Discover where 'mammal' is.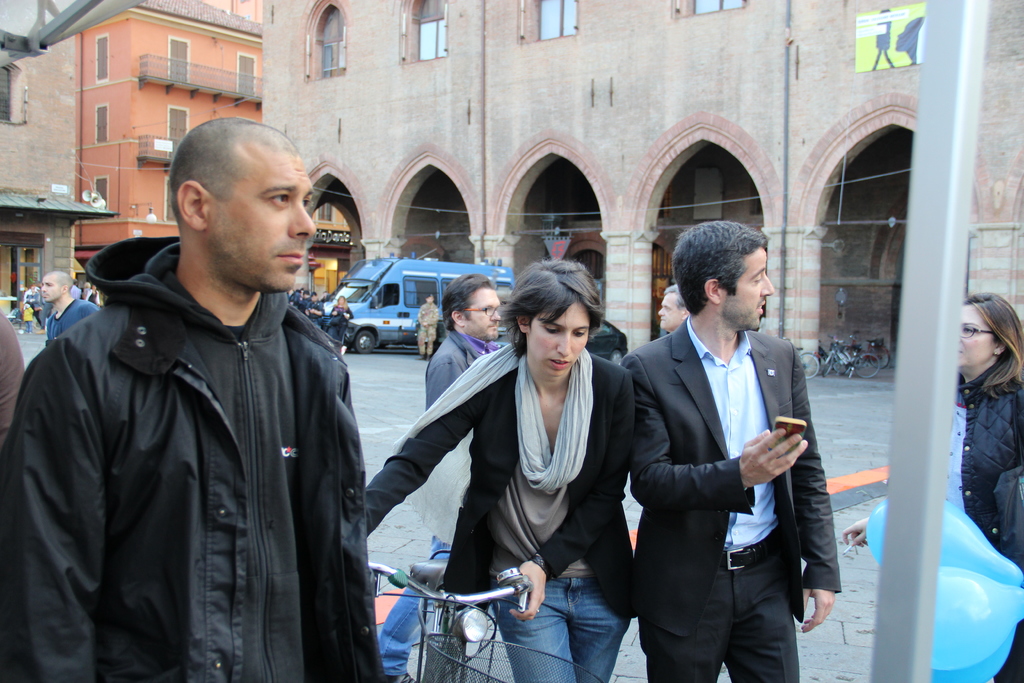
Discovered at bbox=(79, 281, 97, 304).
